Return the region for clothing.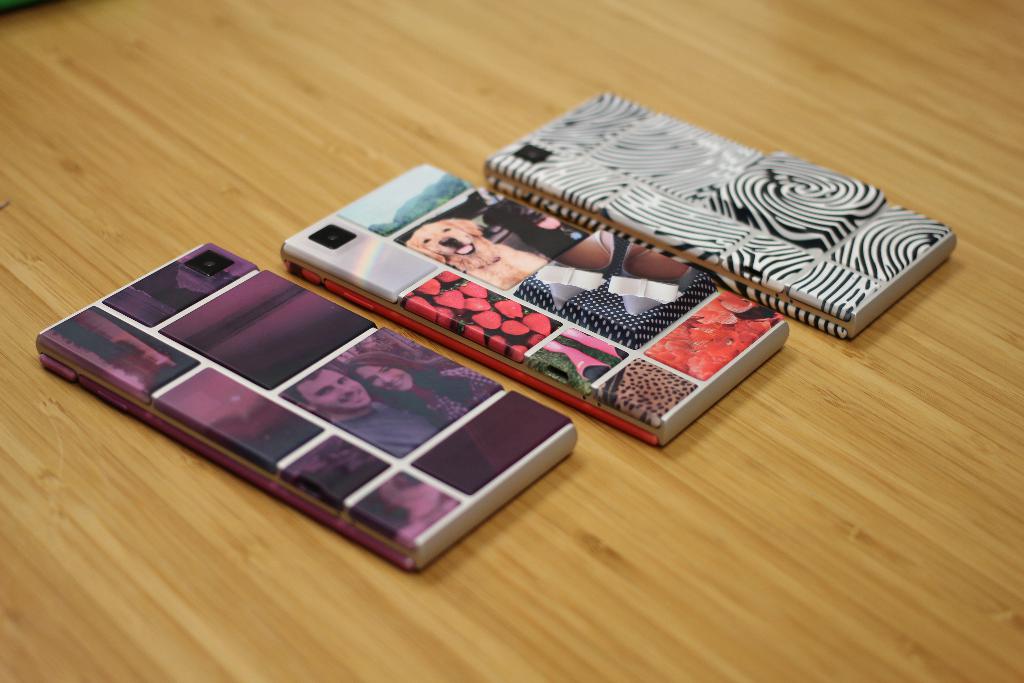
<bbox>330, 395, 435, 459</bbox>.
